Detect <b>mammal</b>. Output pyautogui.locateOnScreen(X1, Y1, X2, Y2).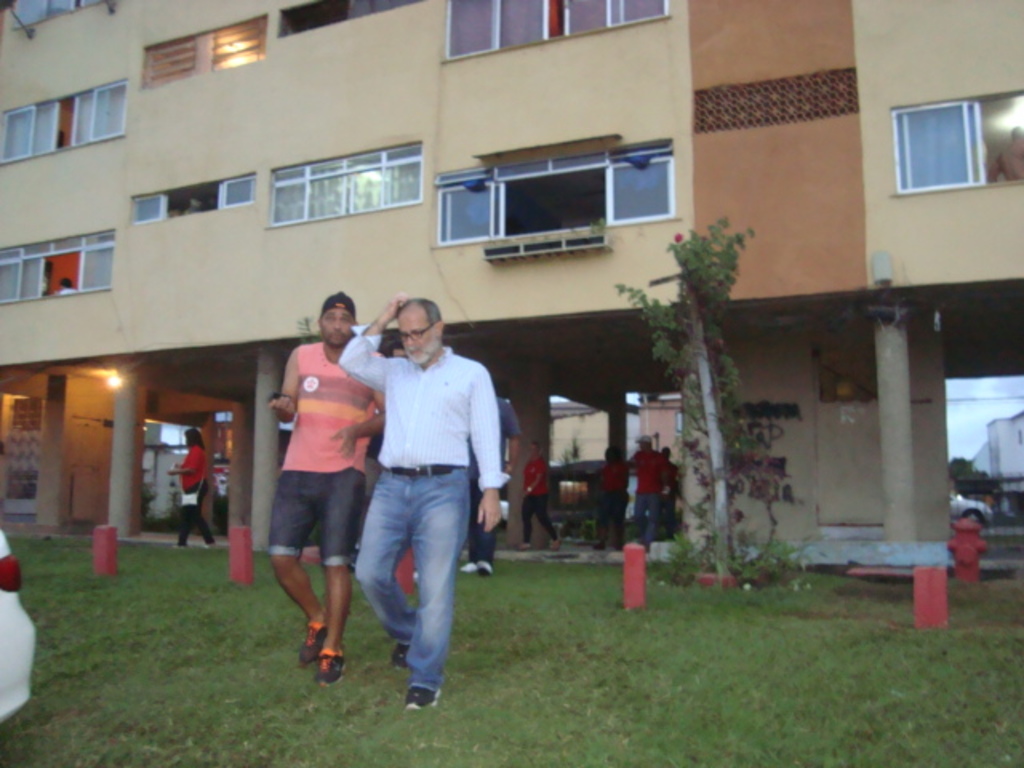
pyautogui.locateOnScreen(58, 275, 75, 294).
